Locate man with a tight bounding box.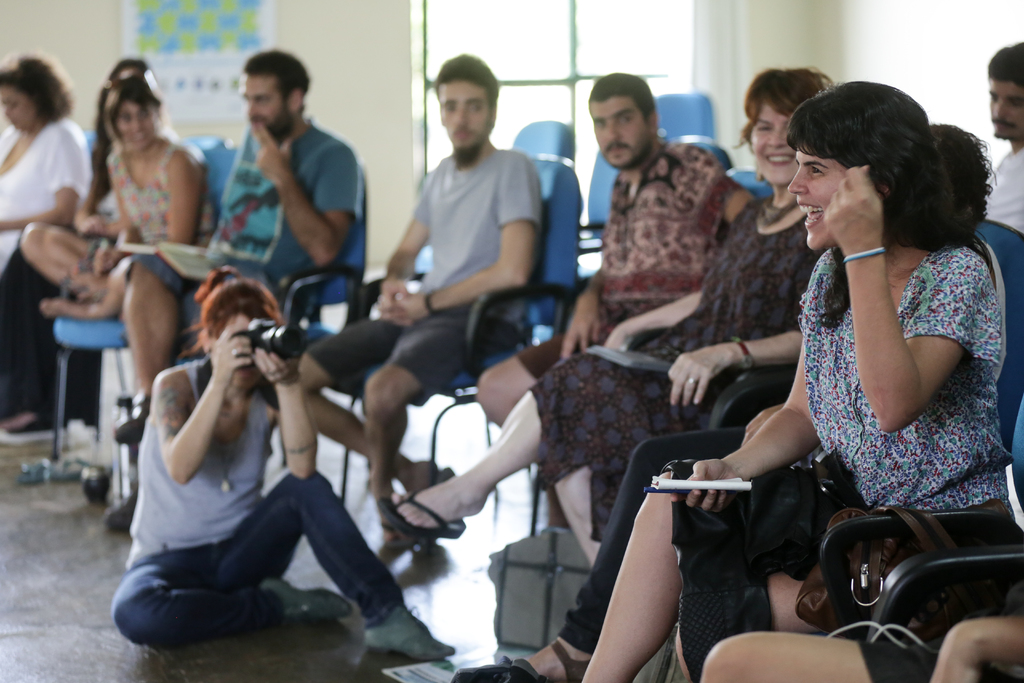
(188, 53, 371, 325).
